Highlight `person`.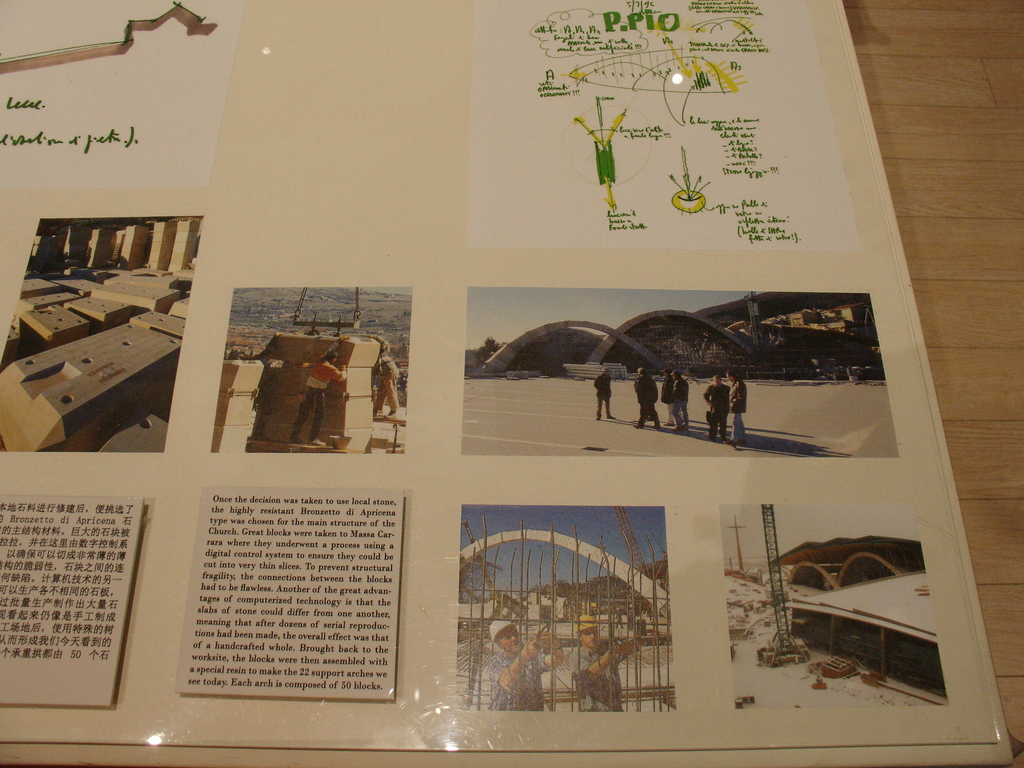
Highlighted region: <box>635,369,655,432</box>.
